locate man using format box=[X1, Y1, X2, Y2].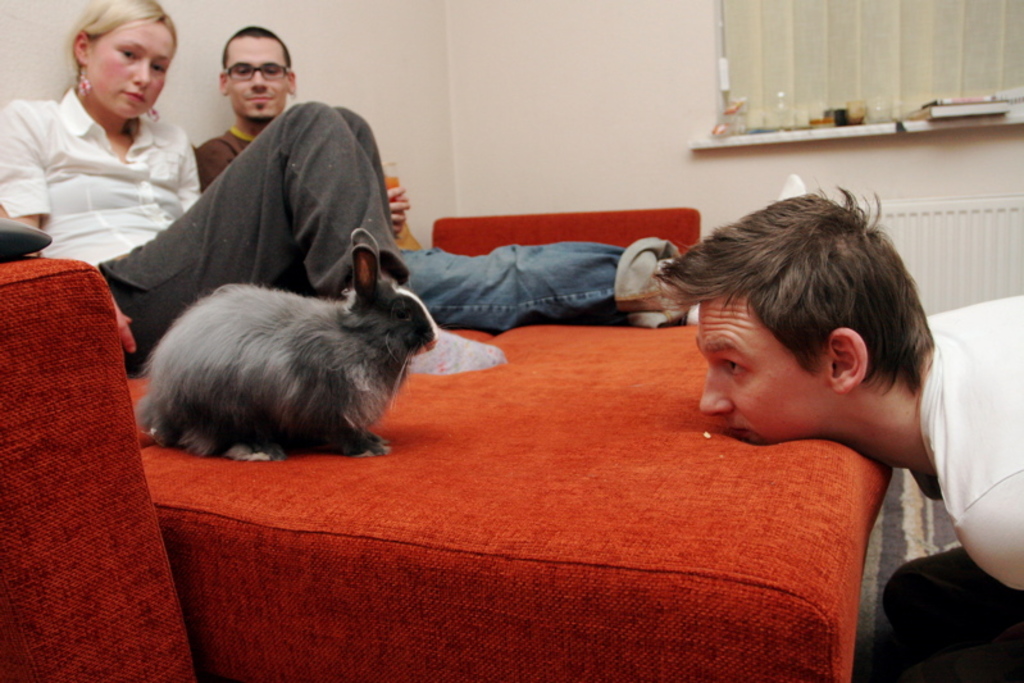
box=[188, 12, 706, 351].
